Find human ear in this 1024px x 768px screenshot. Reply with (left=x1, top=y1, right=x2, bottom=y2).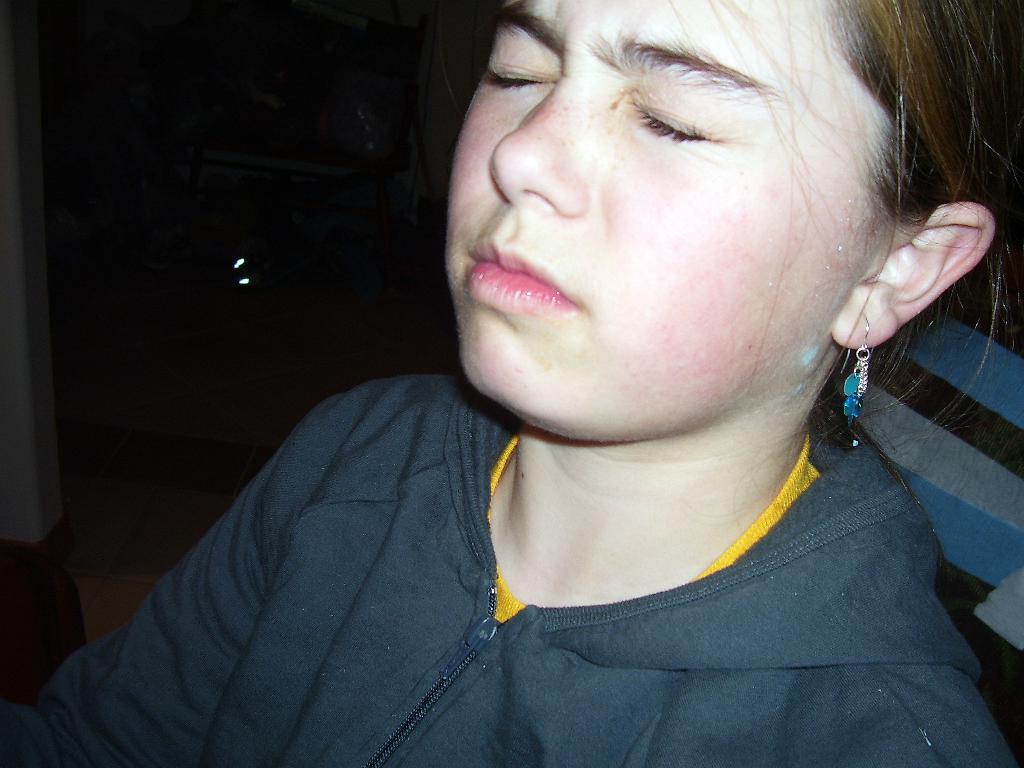
(left=829, top=204, right=996, bottom=352).
